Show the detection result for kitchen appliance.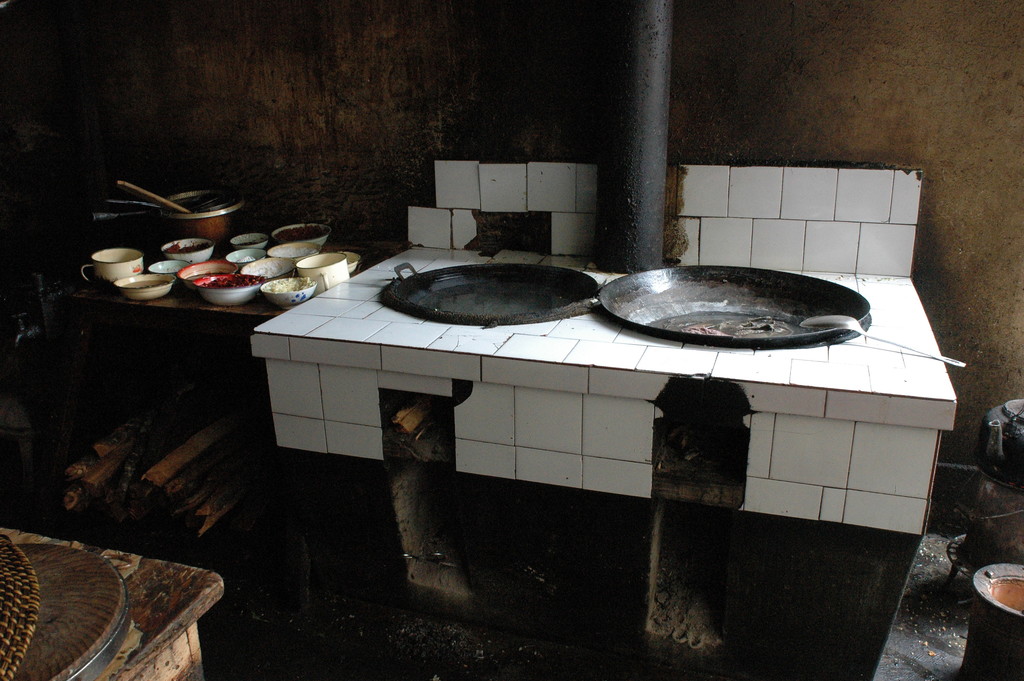
(x1=807, y1=314, x2=967, y2=371).
